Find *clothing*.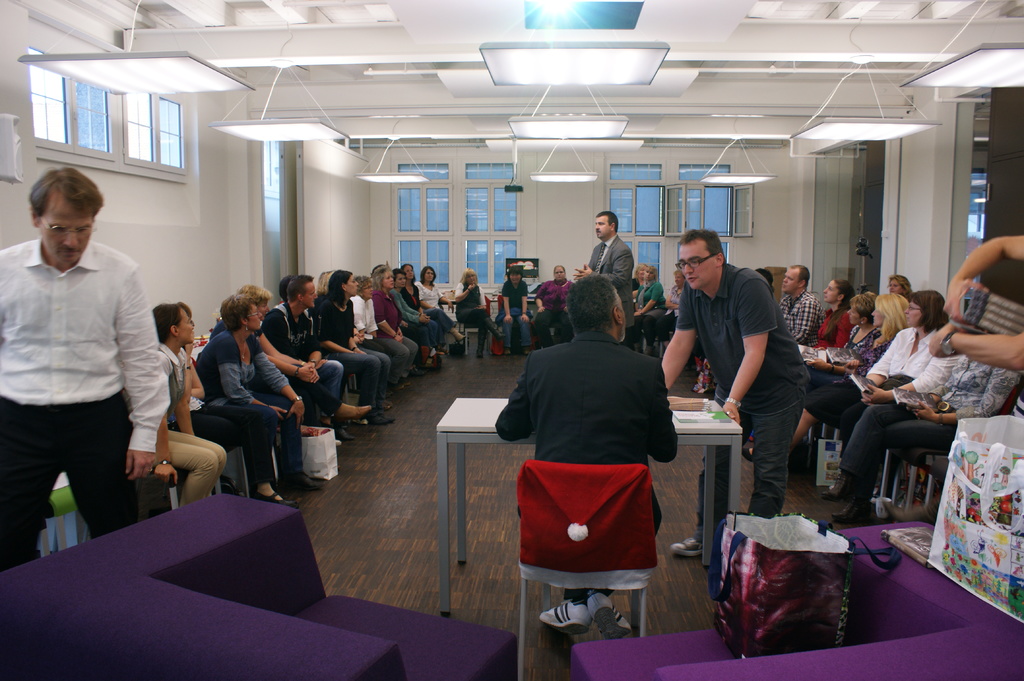
500, 279, 527, 348.
